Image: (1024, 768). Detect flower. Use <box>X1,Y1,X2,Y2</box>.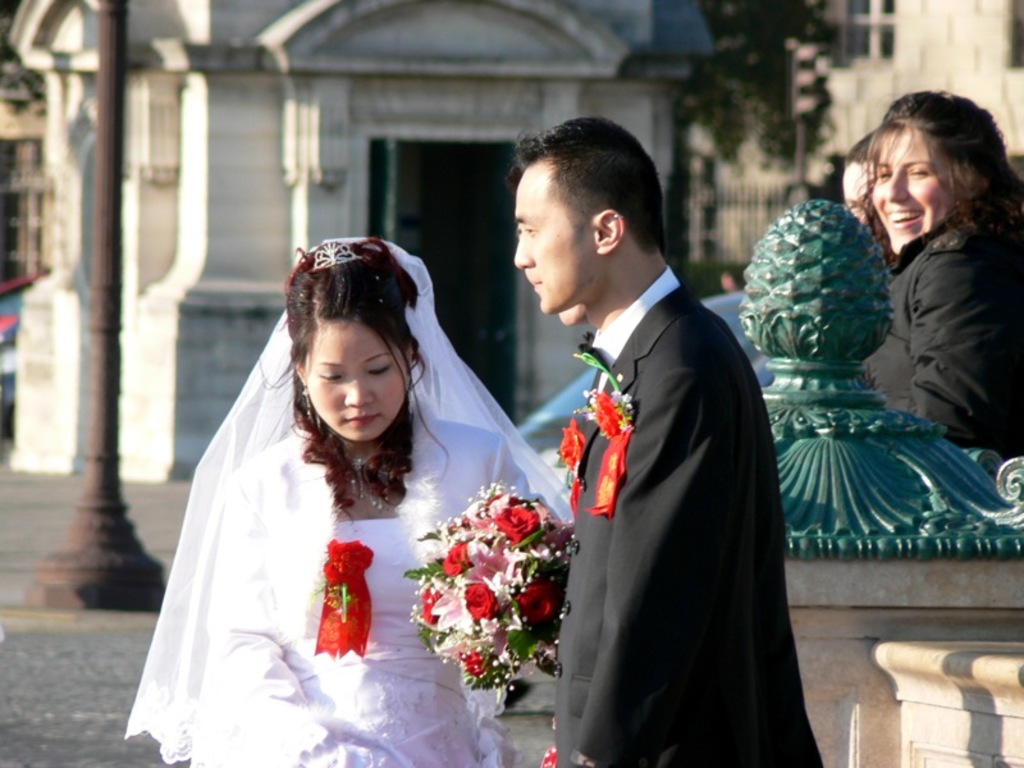
<box>558,417,584,470</box>.
